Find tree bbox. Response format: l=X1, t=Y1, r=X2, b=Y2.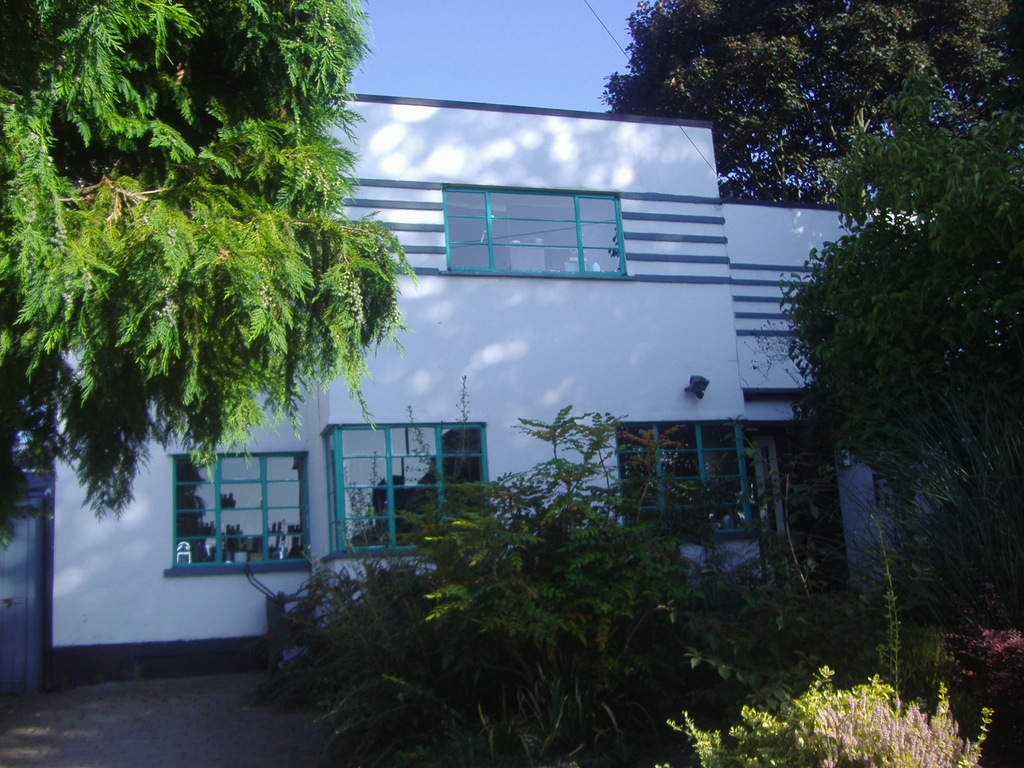
l=601, t=0, r=1023, b=214.
